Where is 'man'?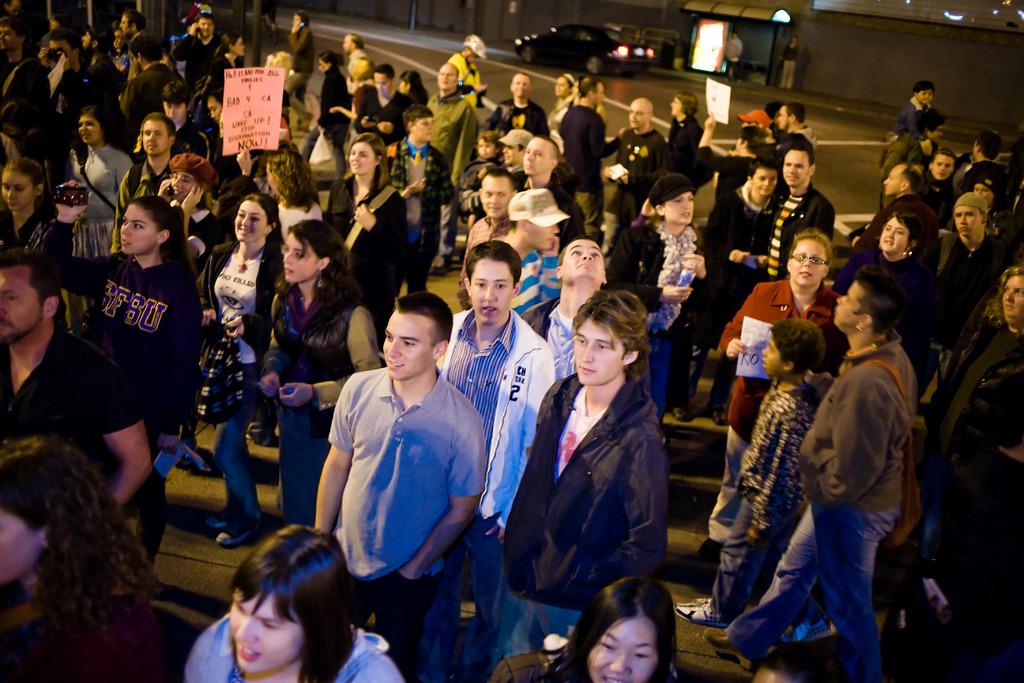
x1=512 y1=136 x2=586 y2=236.
